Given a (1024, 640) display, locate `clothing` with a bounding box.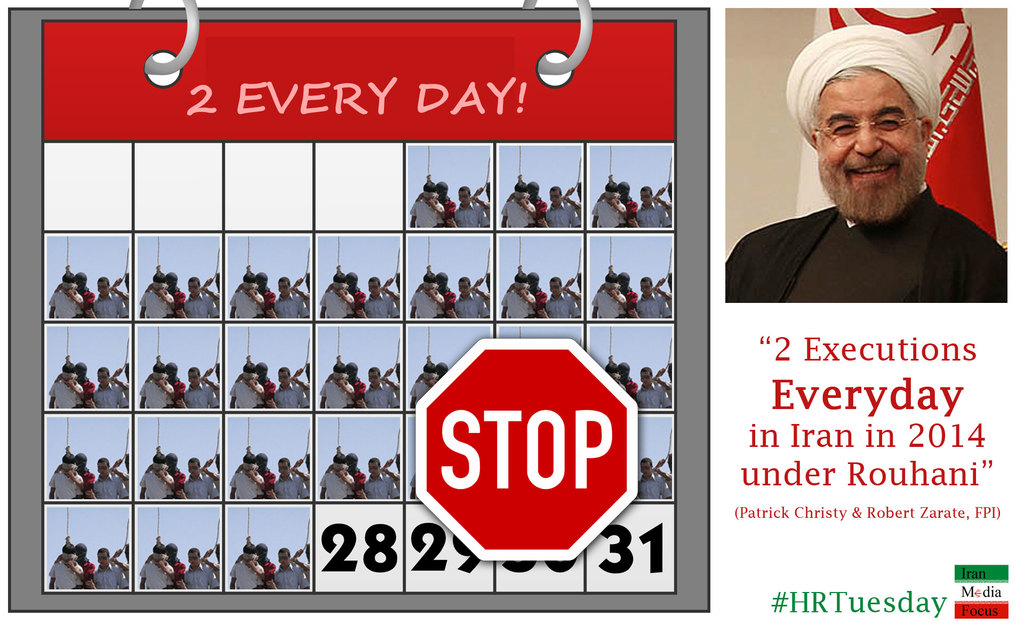
Located: [x1=267, y1=287, x2=312, y2=316].
